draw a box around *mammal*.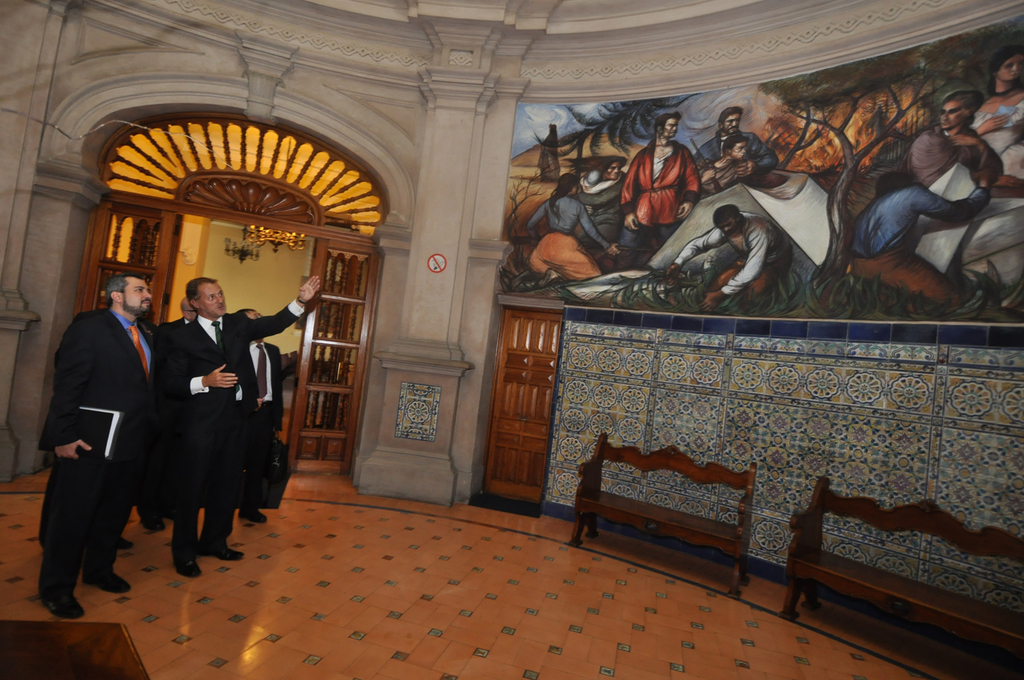
region(524, 174, 621, 290).
